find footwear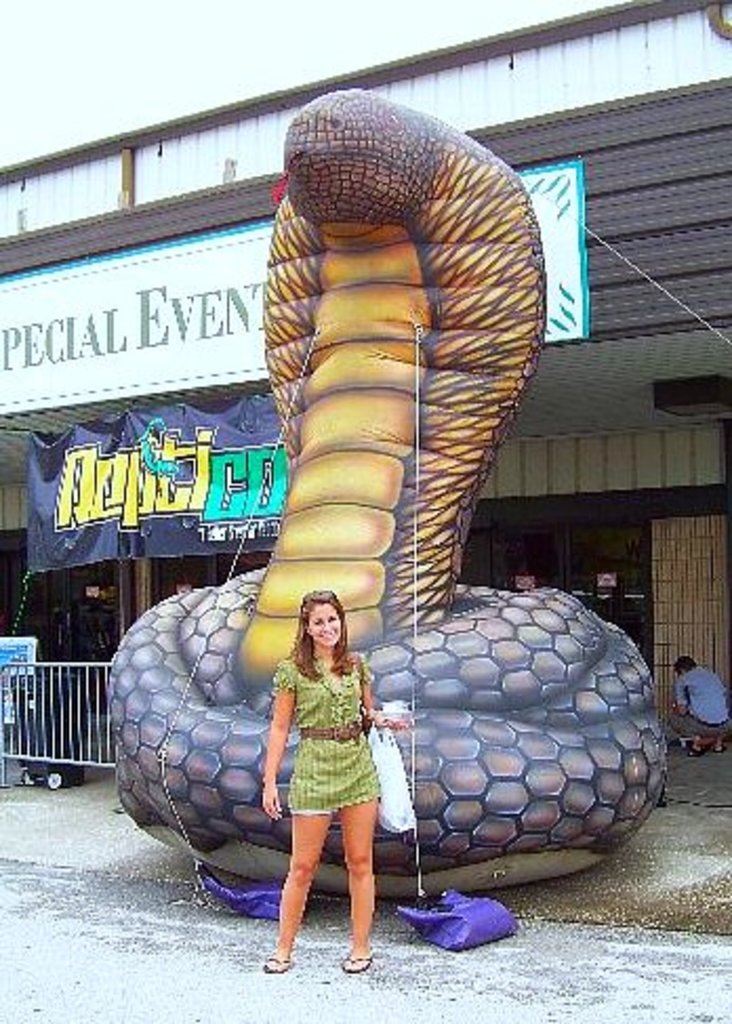
box(343, 950, 377, 967)
